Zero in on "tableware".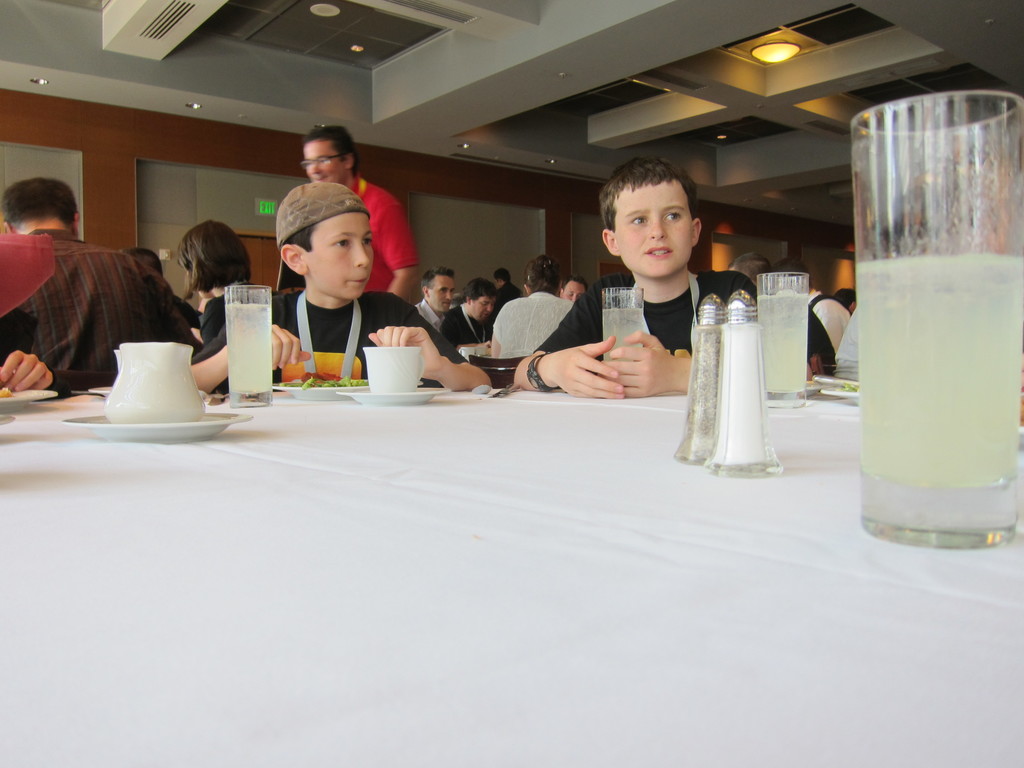
Zeroed in: 847, 92, 1021, 552.
